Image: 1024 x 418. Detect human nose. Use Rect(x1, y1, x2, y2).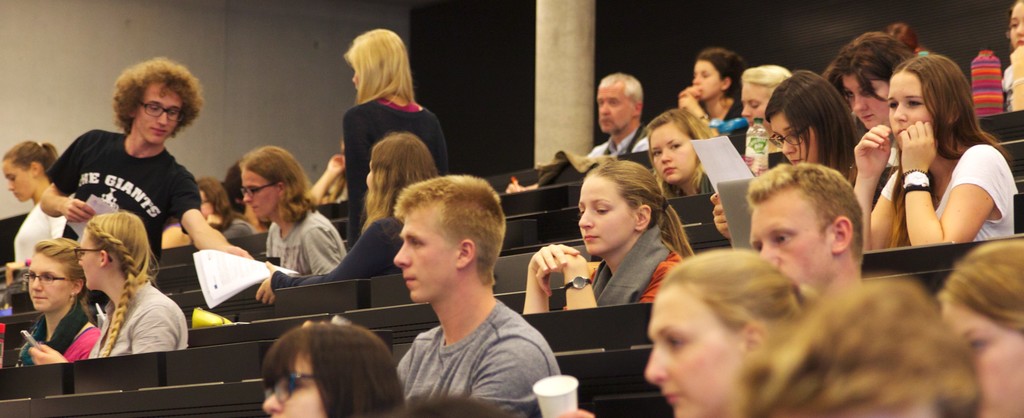
Rect(893, 101, 907, 121).
